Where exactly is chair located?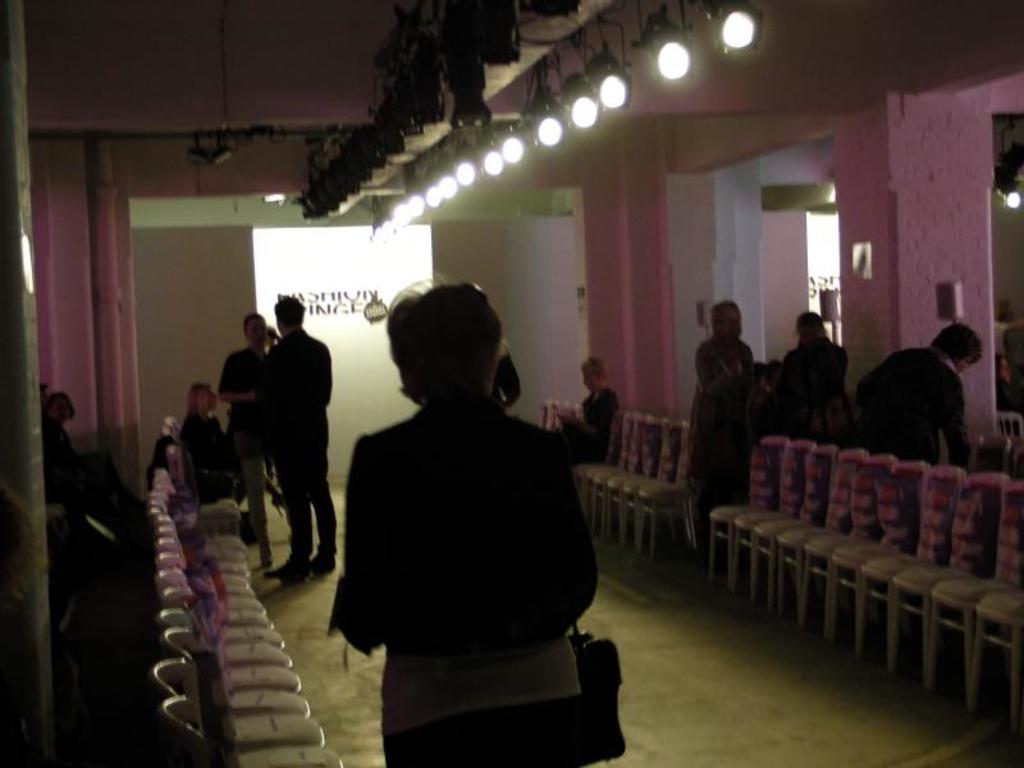
Its bounding box is bbox(146, 500, 246, 548).
